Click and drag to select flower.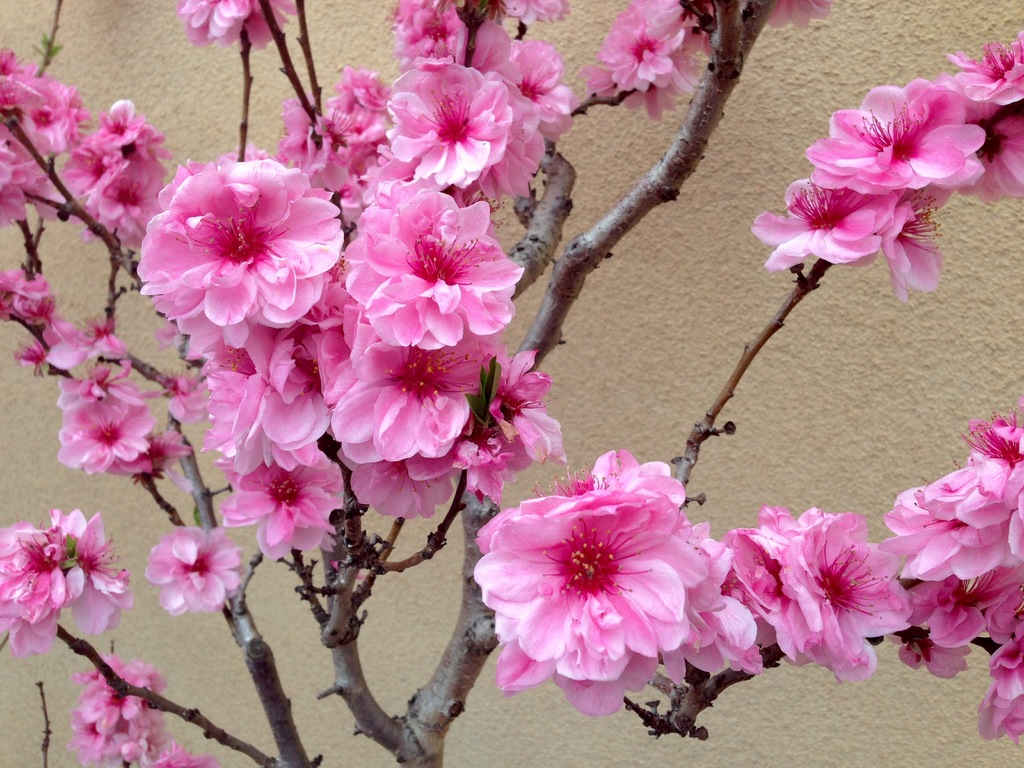
Selection: crop(155, 737, 220, 767).
